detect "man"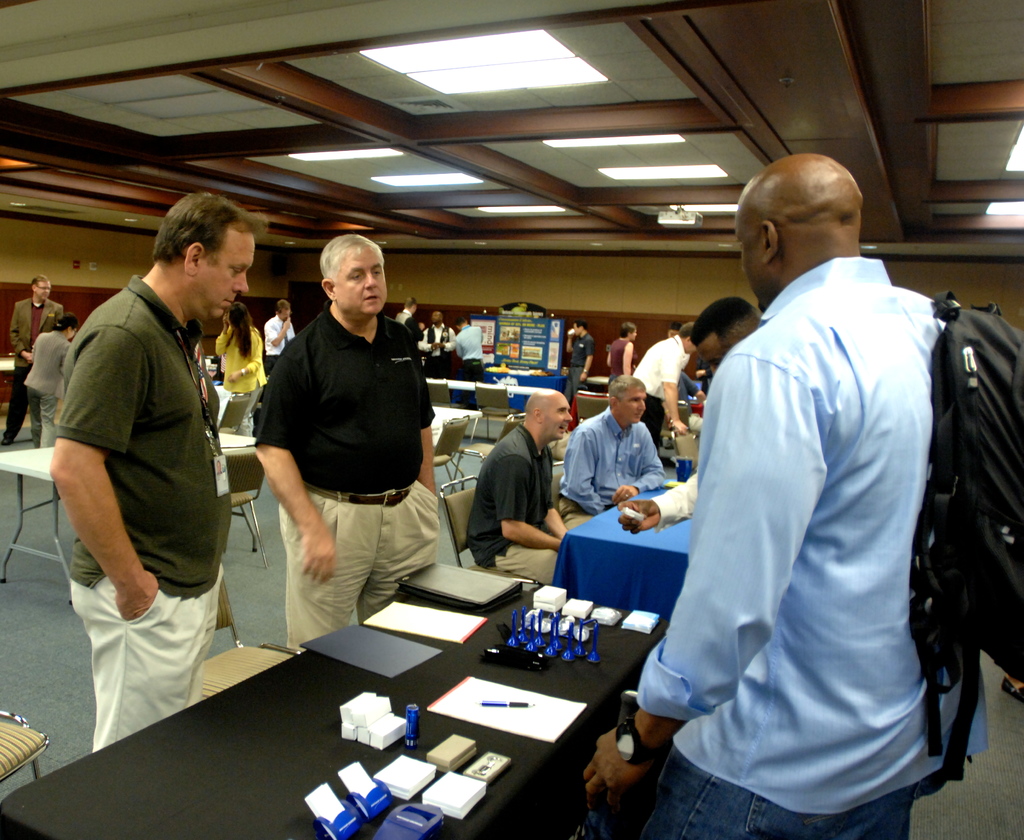
{"x1": 556, "y1": 387, "x2": 656, "y2": 533}
